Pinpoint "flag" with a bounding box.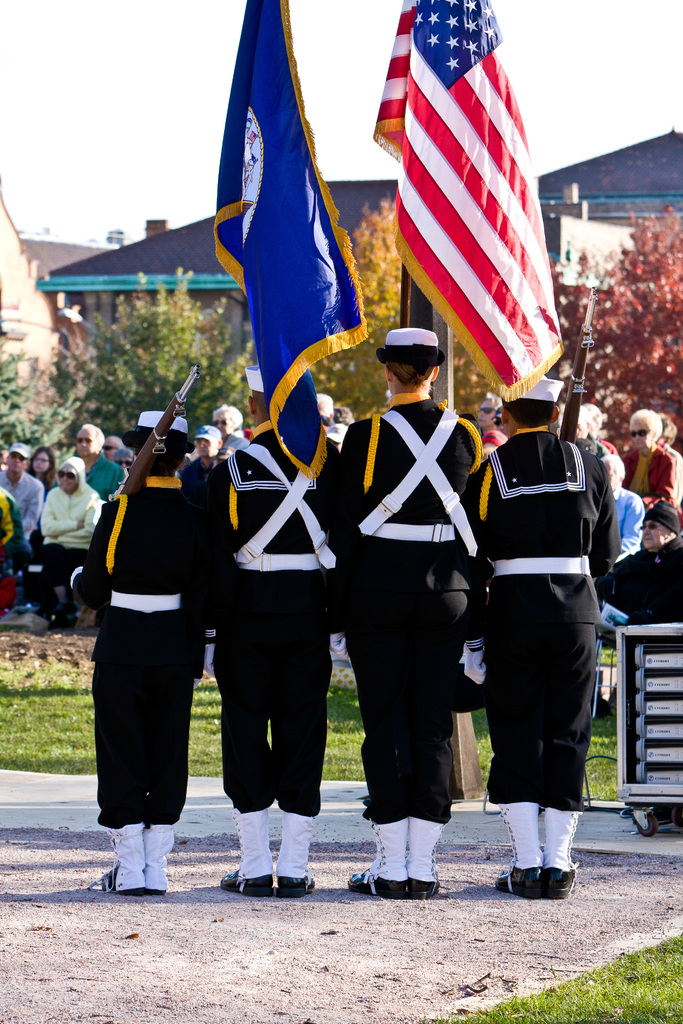
215 0 363 489.
